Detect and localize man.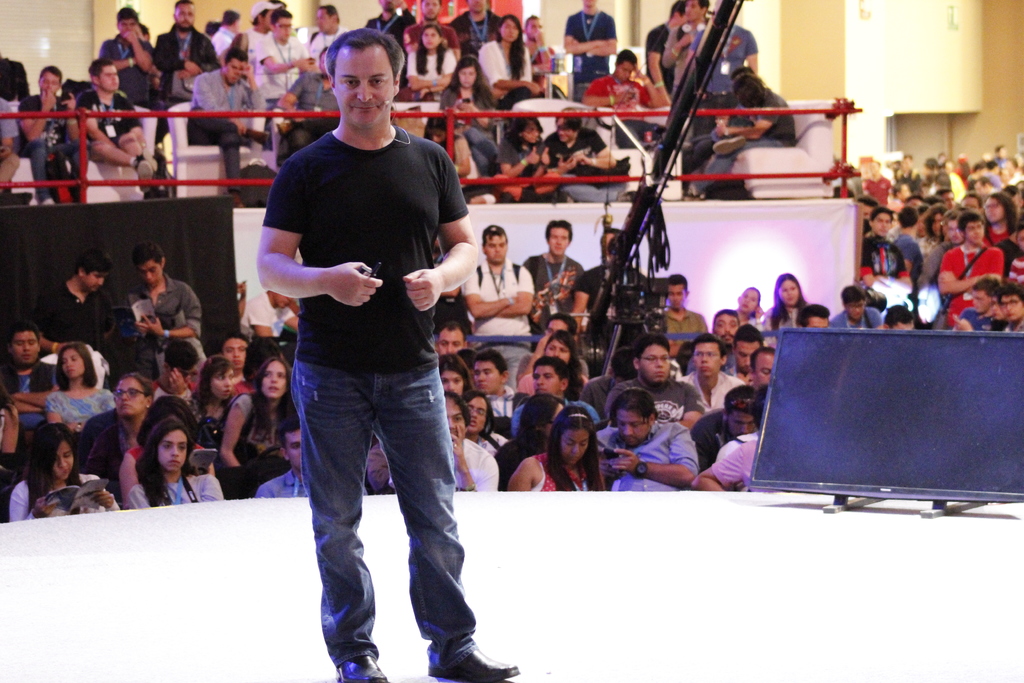
Localized at bbox(460, 222, 538, 388).
